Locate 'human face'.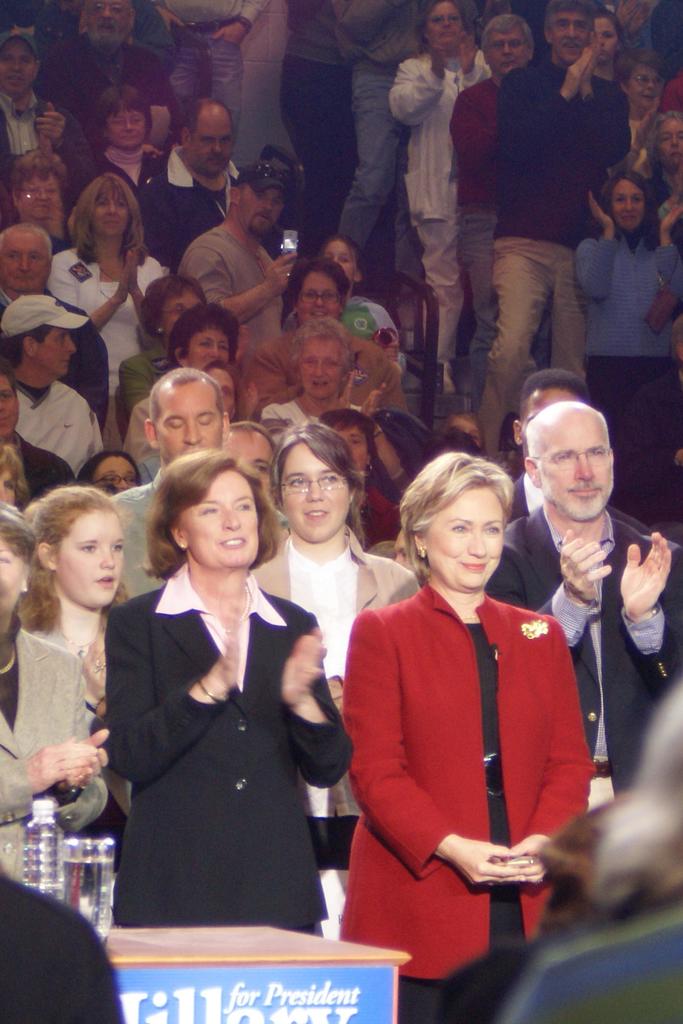
Bounding box: [x1=48, y1=496, x2=125, y2=603].
